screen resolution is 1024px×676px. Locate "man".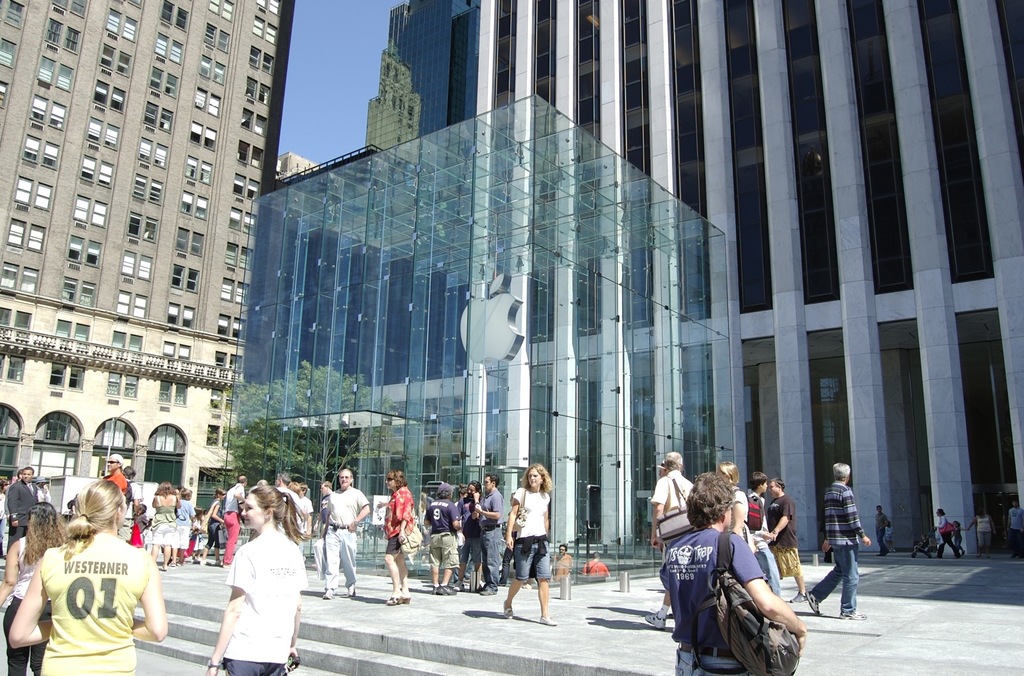
select_region(667, 487, 807, 671).
